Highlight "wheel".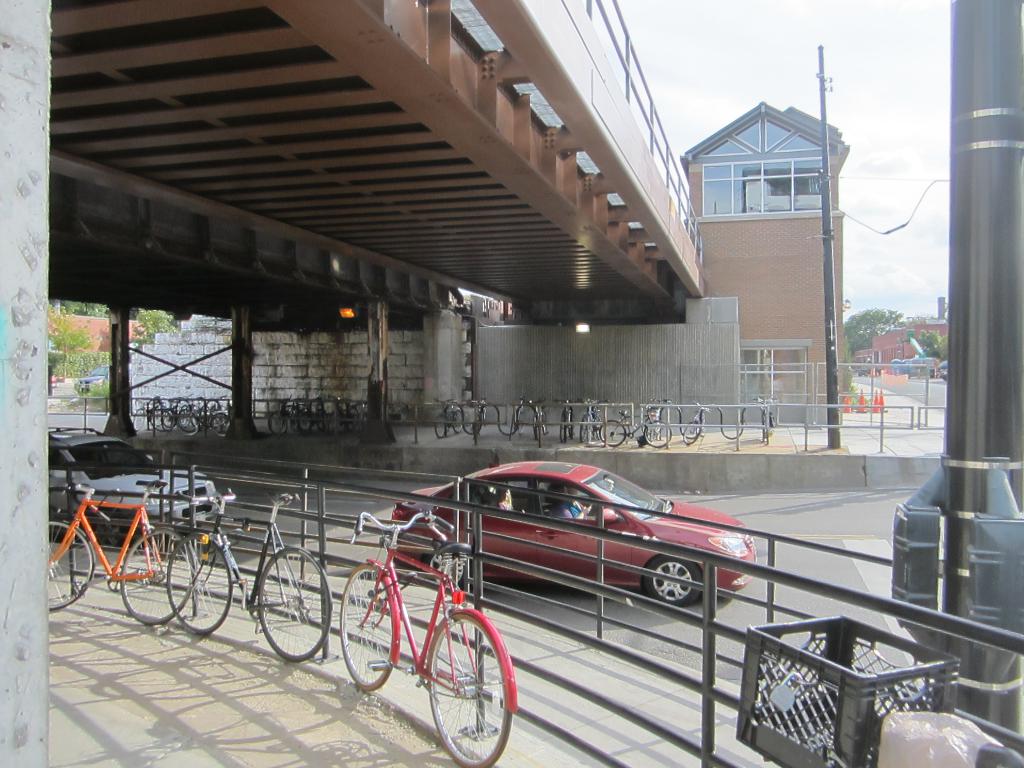
Highlighted region: <box>643,420,671,447</box>.
